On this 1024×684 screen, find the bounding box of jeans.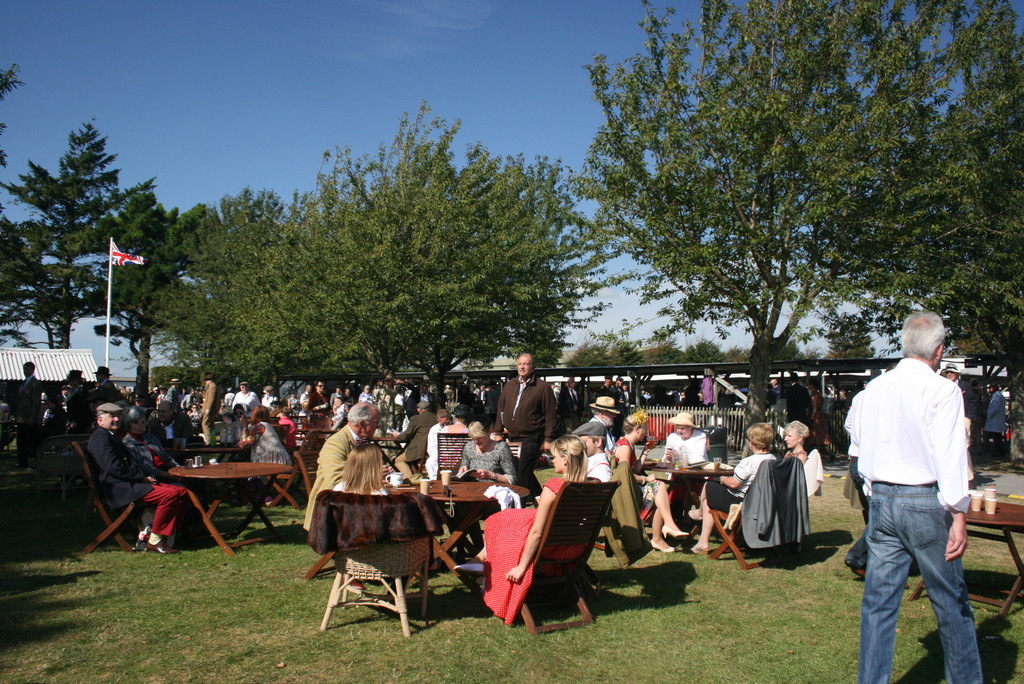
Bounding box: box=[147, 480, 196, 536].
